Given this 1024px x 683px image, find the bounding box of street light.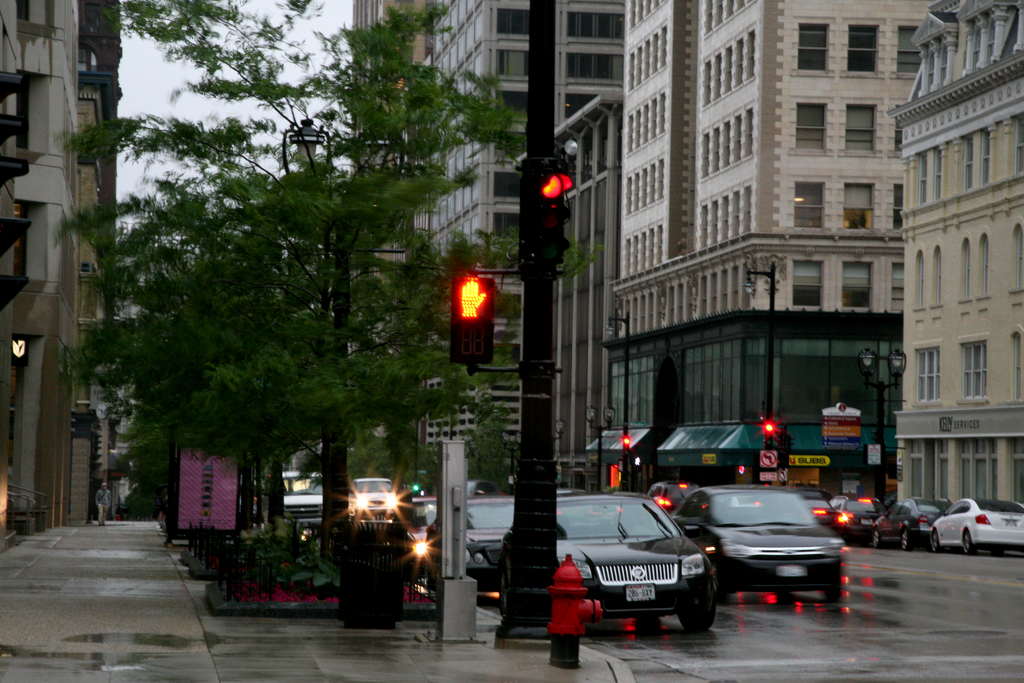
locate(277, 114, 342, 194).
